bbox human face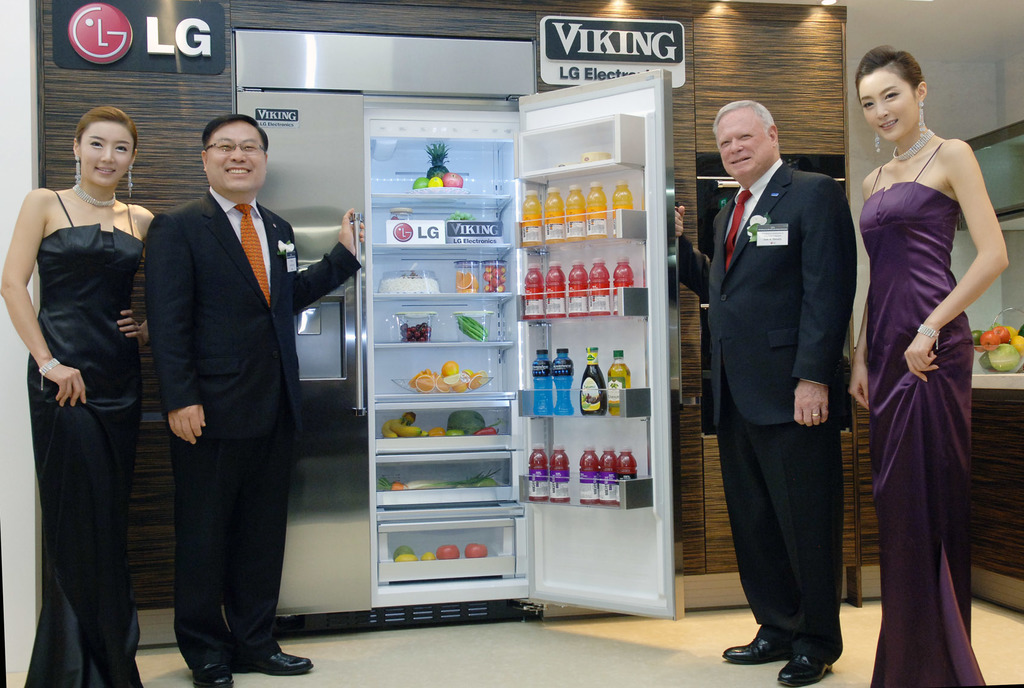
rect(718, 111, 768, 176)
